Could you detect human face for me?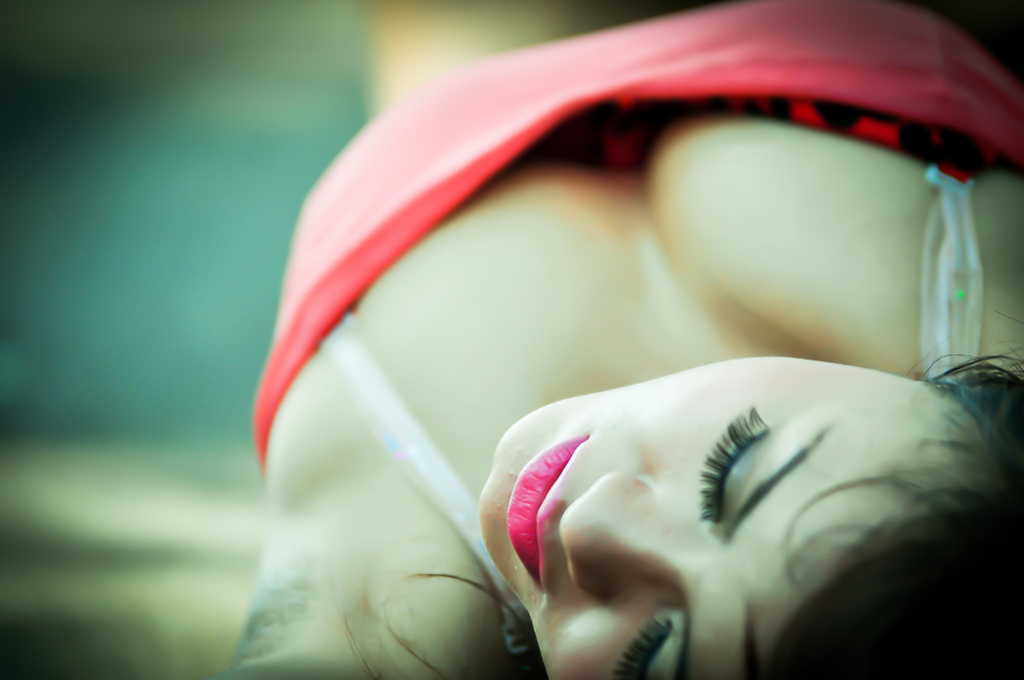
Detection result: <region>480, 360, 1010, 679</region>.
